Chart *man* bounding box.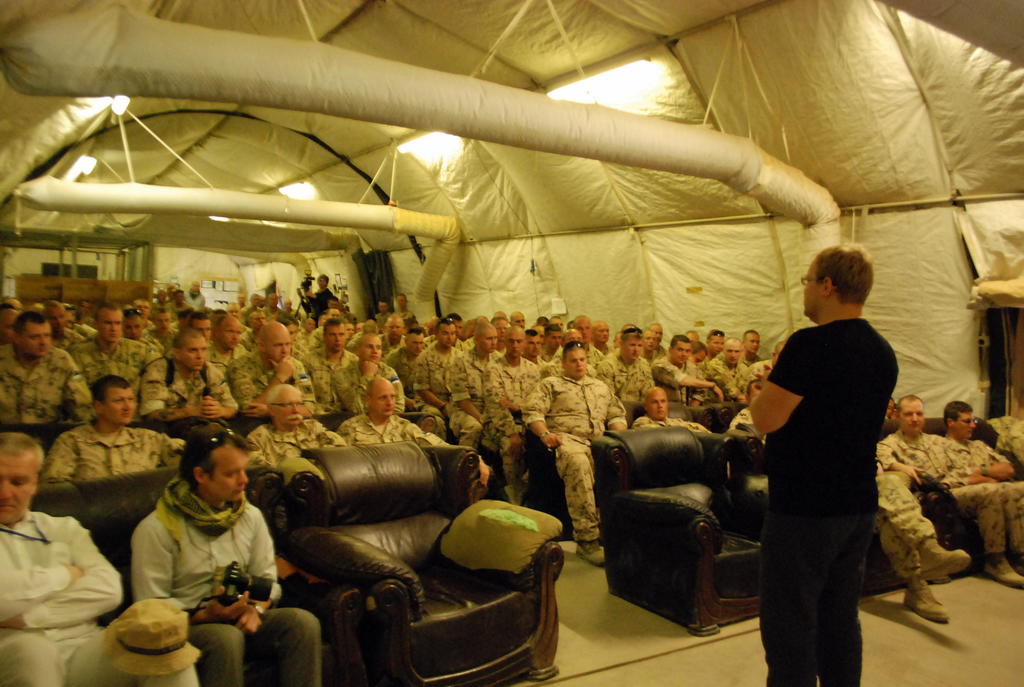
Charted: (301,272,333,322).
